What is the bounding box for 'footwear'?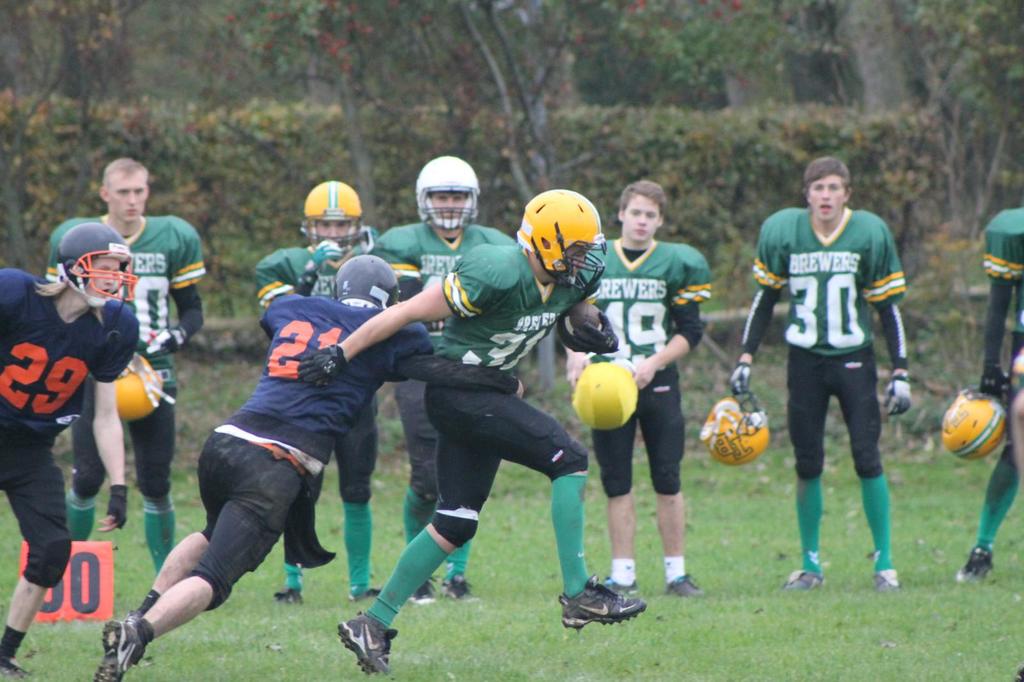
[412,582,437,602].
